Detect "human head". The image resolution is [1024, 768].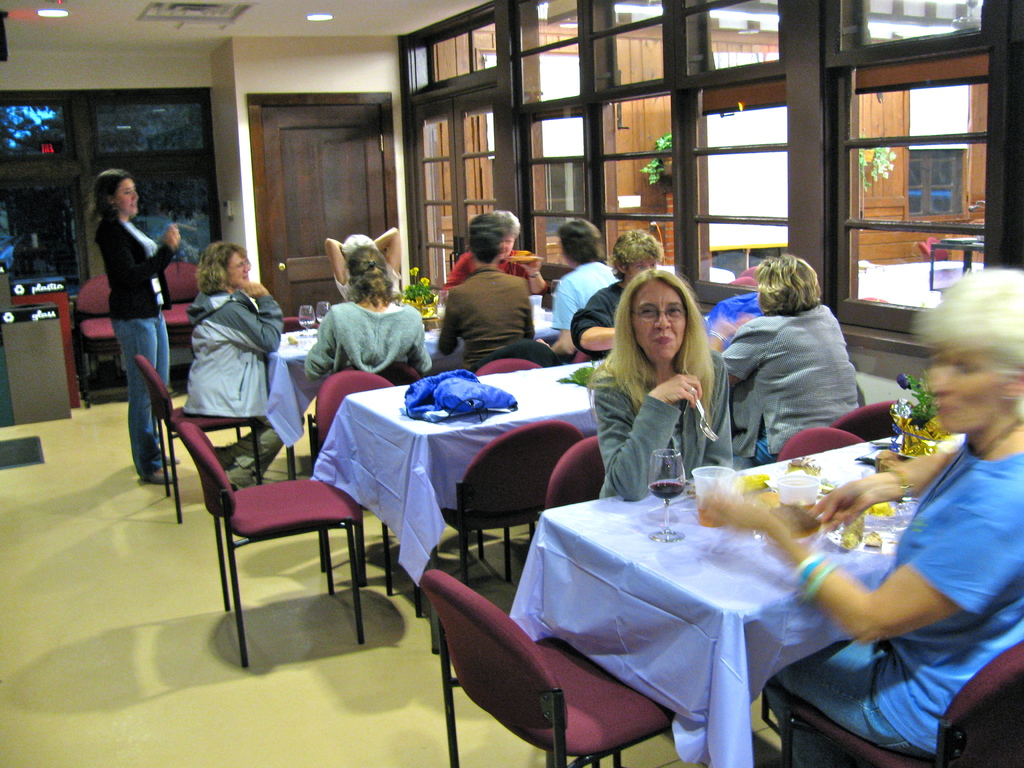
611,232,660,290.
